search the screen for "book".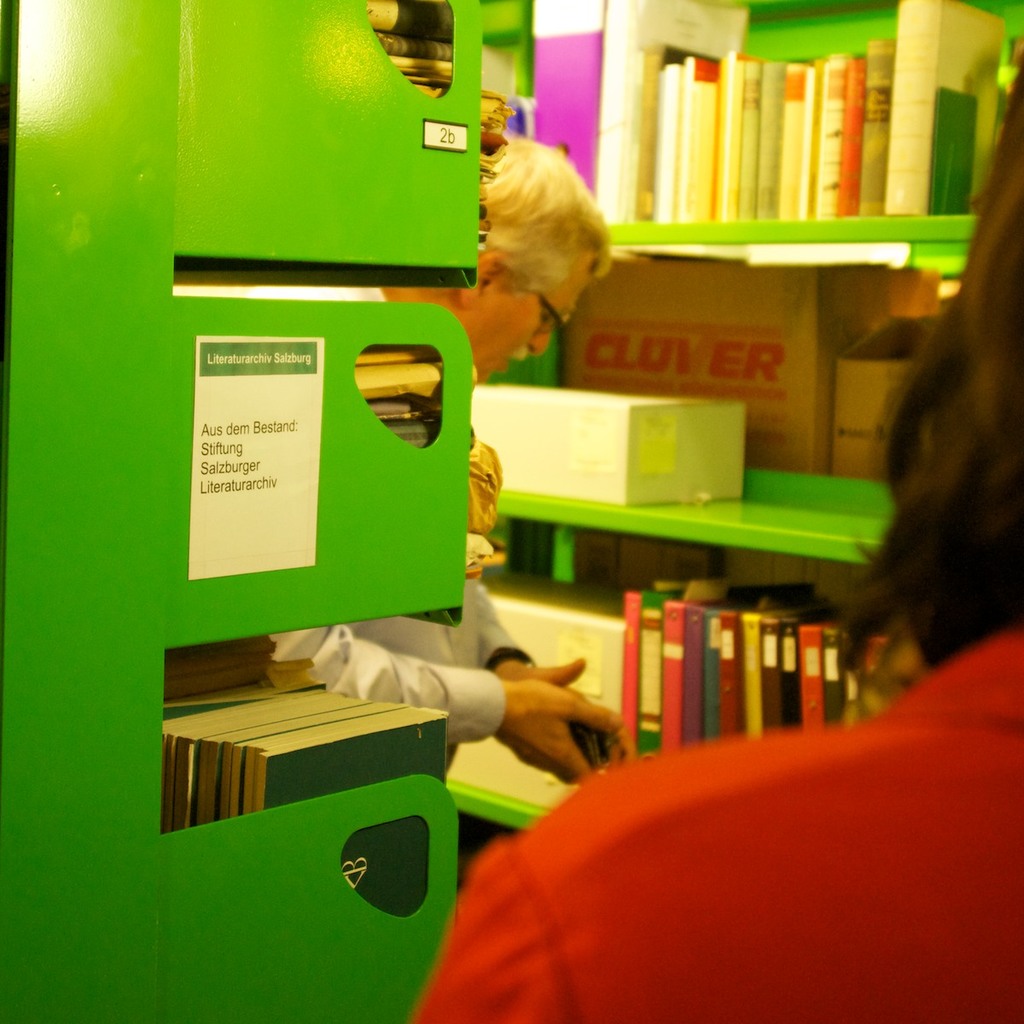
Found at (241,701,455,815).
